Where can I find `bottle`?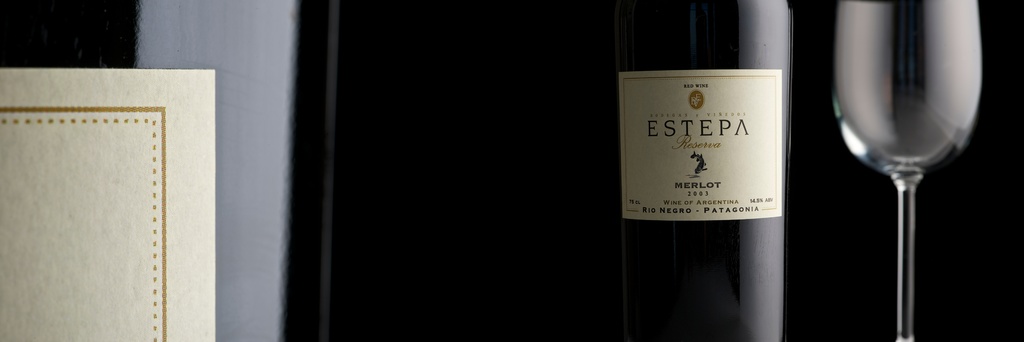
You can find it at Rect(0, 0, 340, 341).
